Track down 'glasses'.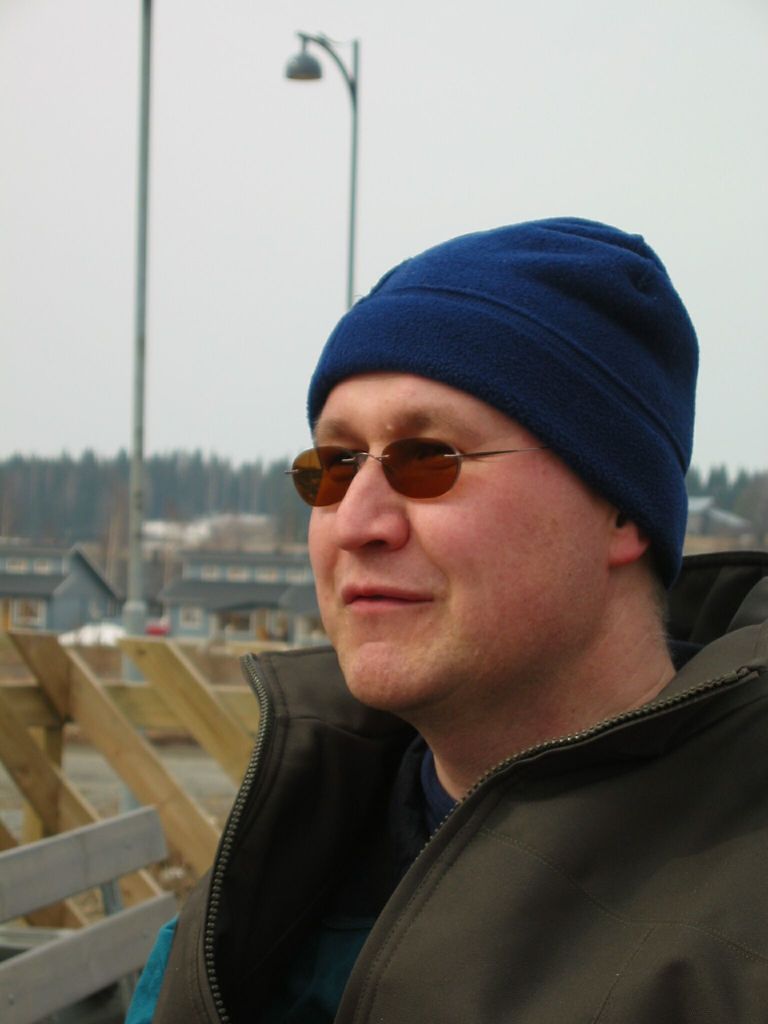
Tracked to Rect(287, 419, 566, 512).
